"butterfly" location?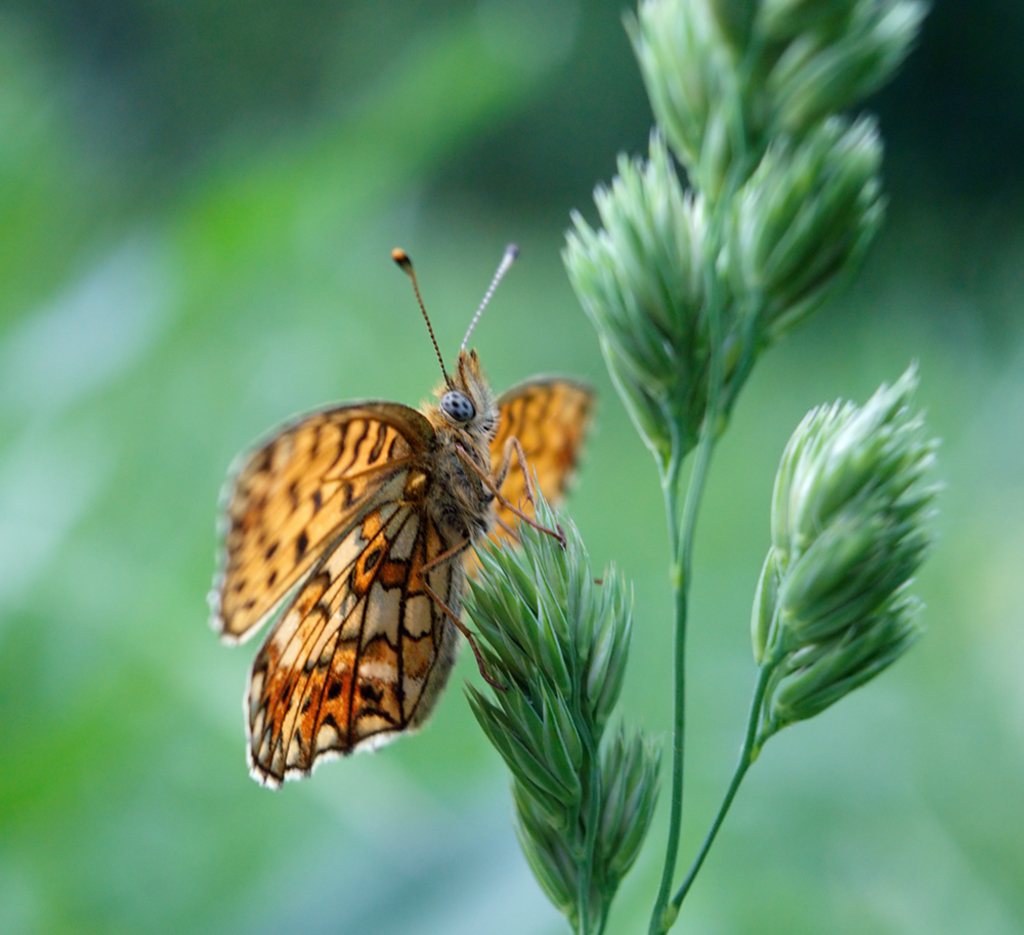
select_region(205, 246, 603, 796)
